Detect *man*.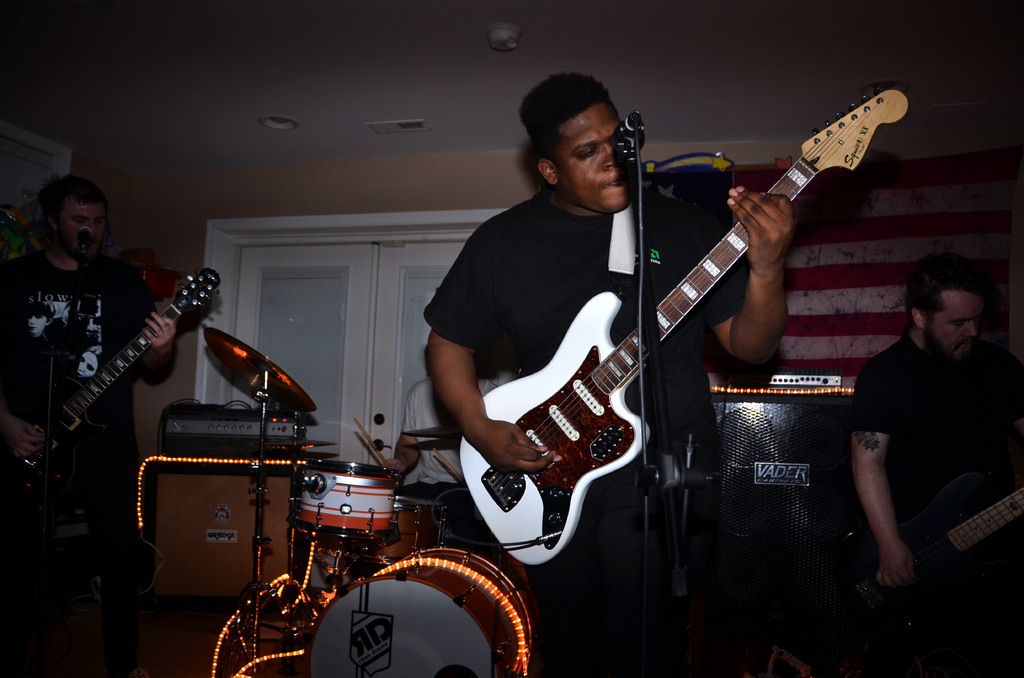
Detected at box=[383, 343, 509, 500].
